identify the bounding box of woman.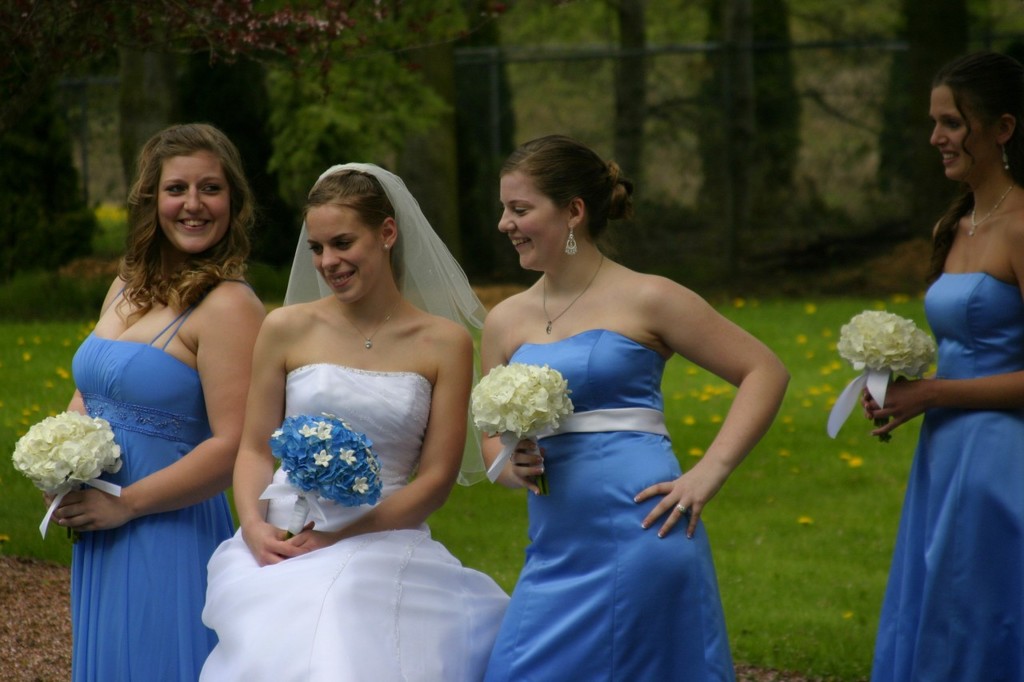
[left=477, top=134, right=791, bottom=681].
